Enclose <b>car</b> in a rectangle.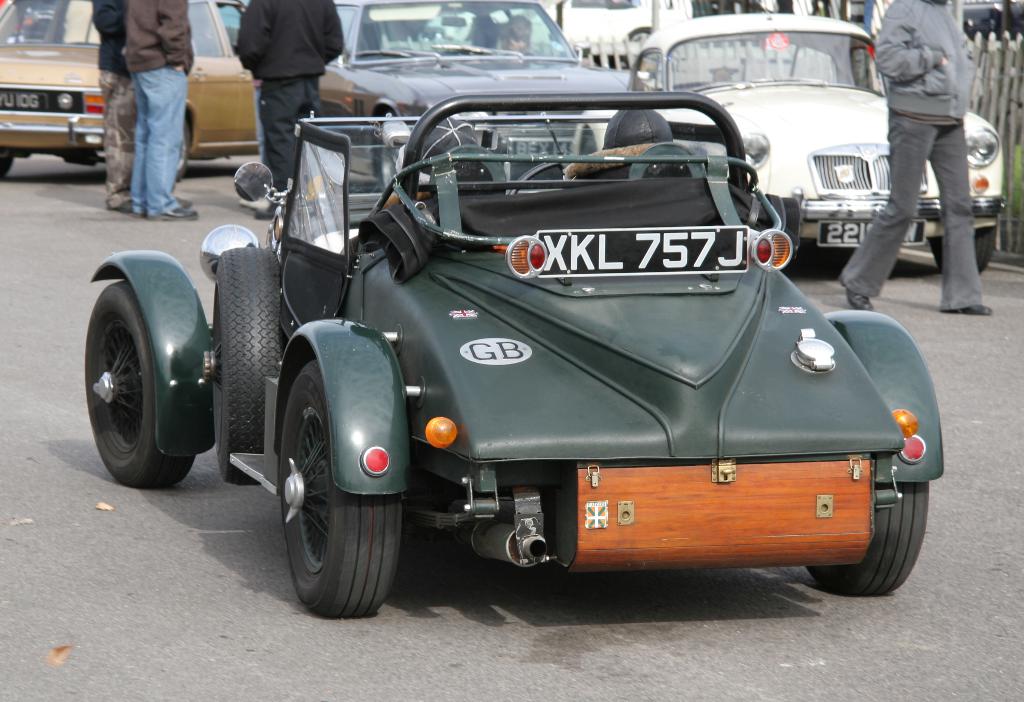
select_region(179, 70, 947, 607).
